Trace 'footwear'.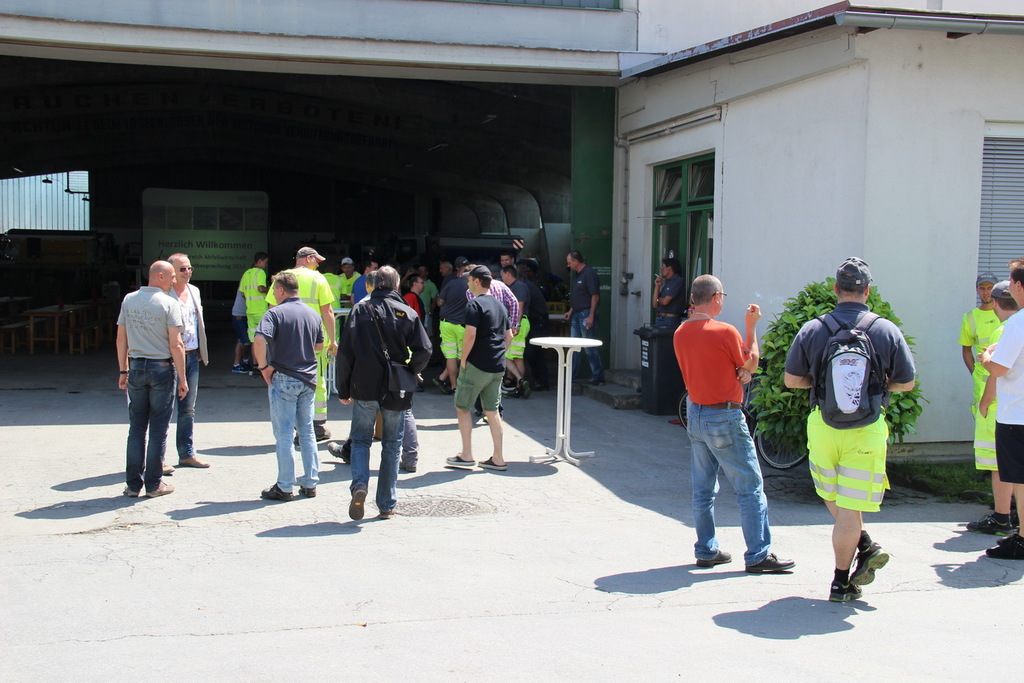
Traced to pyautogui.locateOnScreen(962, 514, 1010, 536).
